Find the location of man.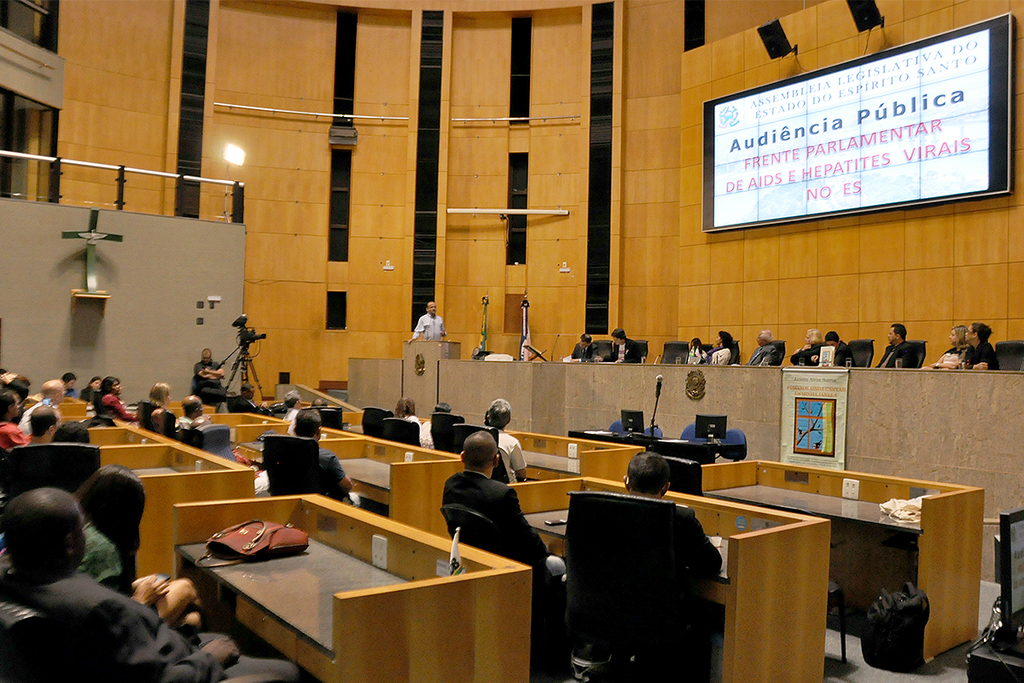
Location: l=595, t=327, r=638, b=361.
